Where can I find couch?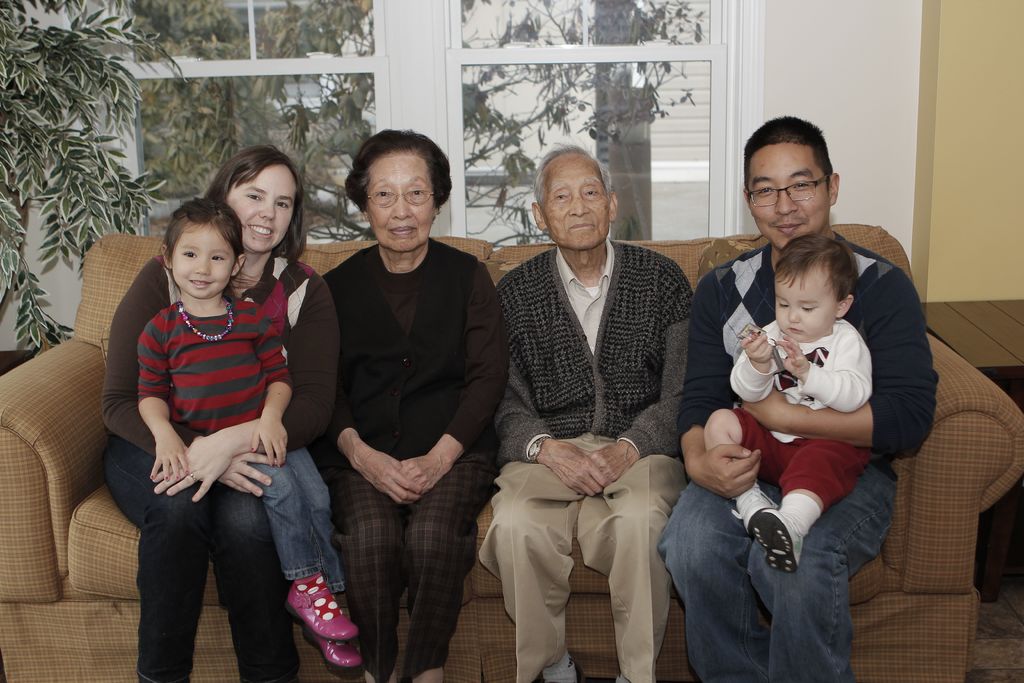
You can find it at [left=0, top=235, right=1023, bottom=668].
